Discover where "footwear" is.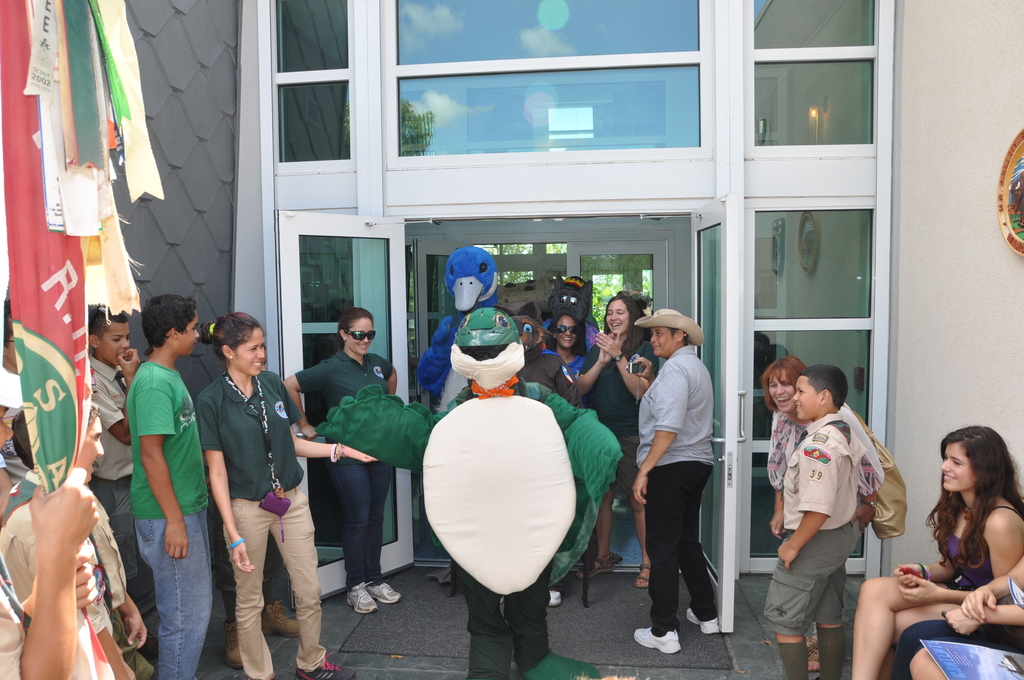
Discovered at <region>547, 588, 562, 610</region>.
